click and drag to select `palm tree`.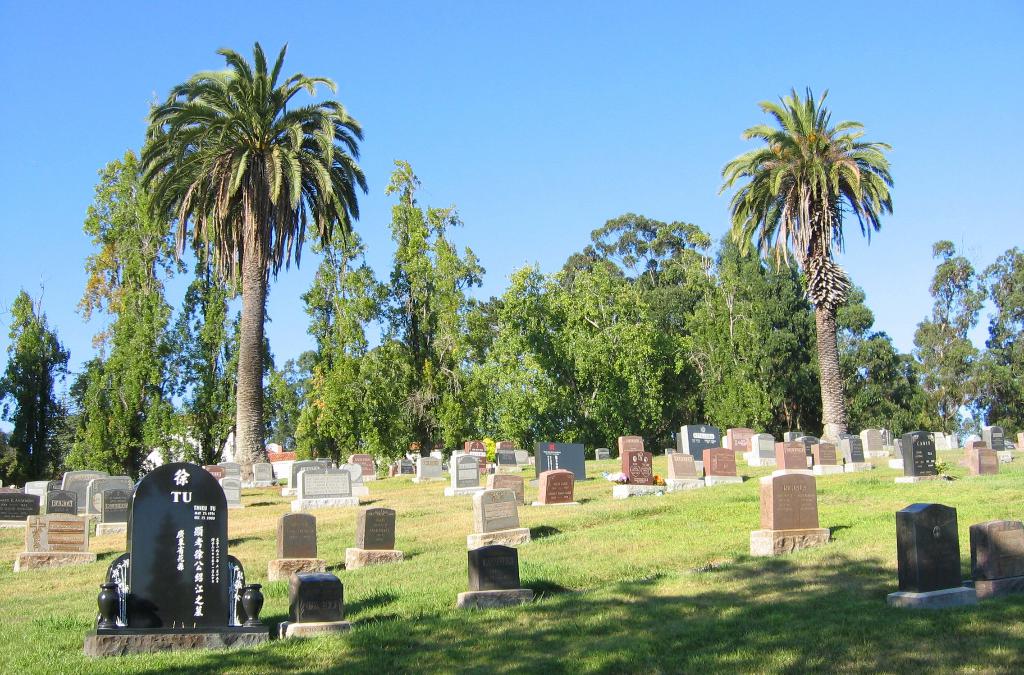
Selection: bbox=[907, 255, 980, 439].
